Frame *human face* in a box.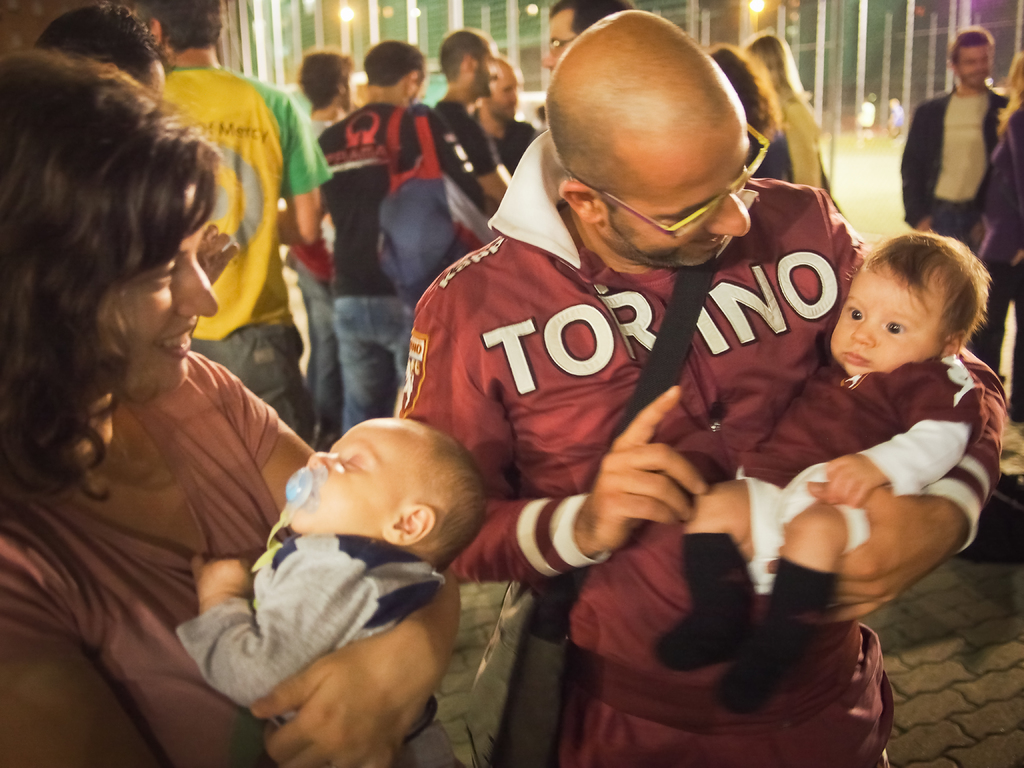
[545, 9, 575, 71].
